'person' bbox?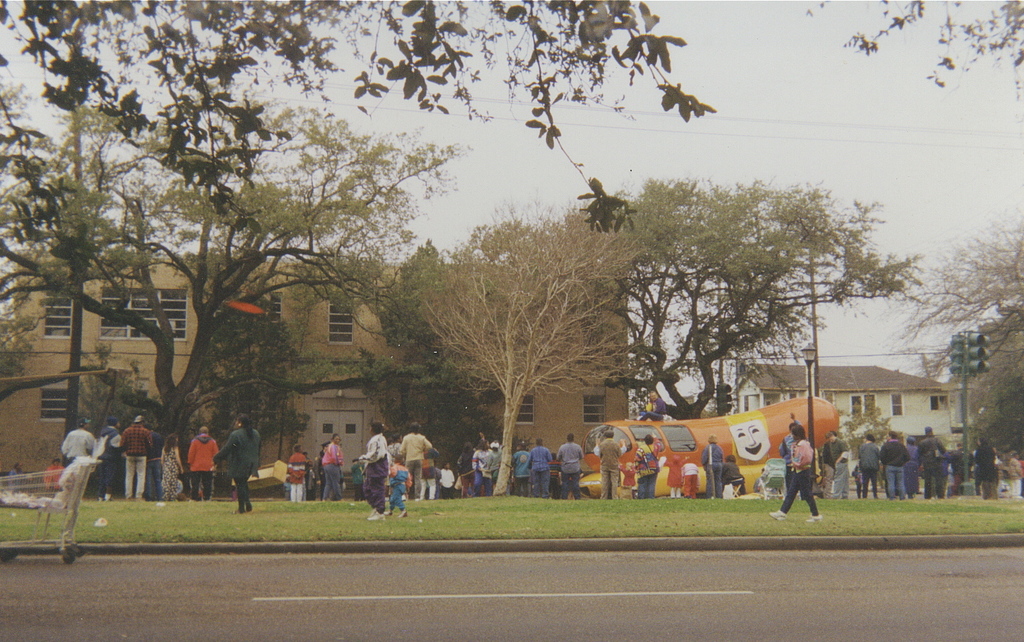
396, 423, 431, 499
